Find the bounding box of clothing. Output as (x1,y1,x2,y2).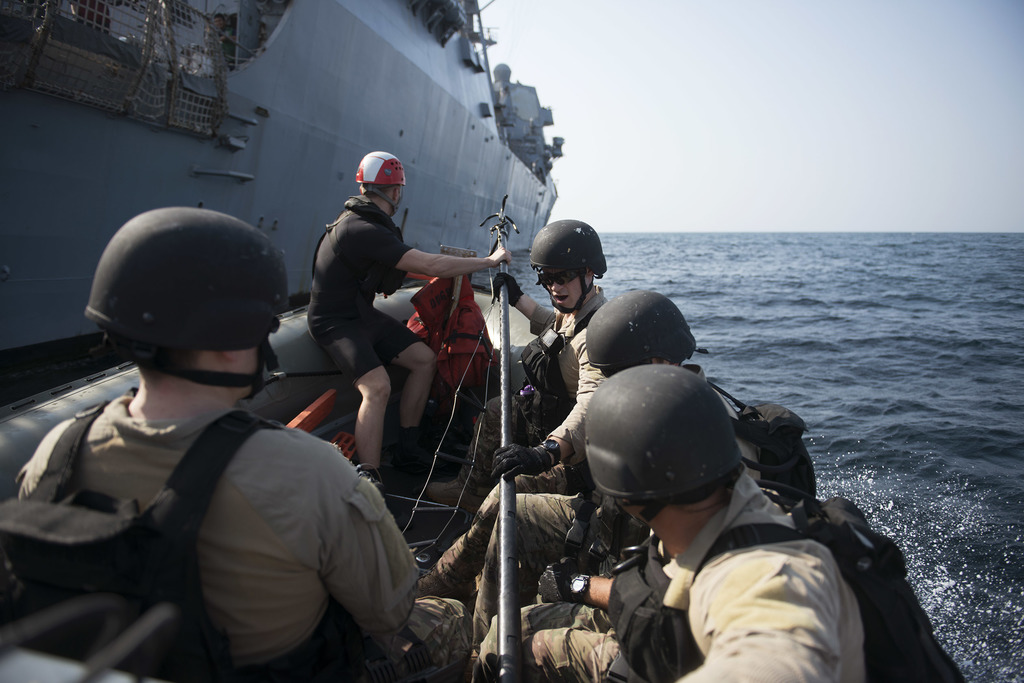
(304,195,414,376).
